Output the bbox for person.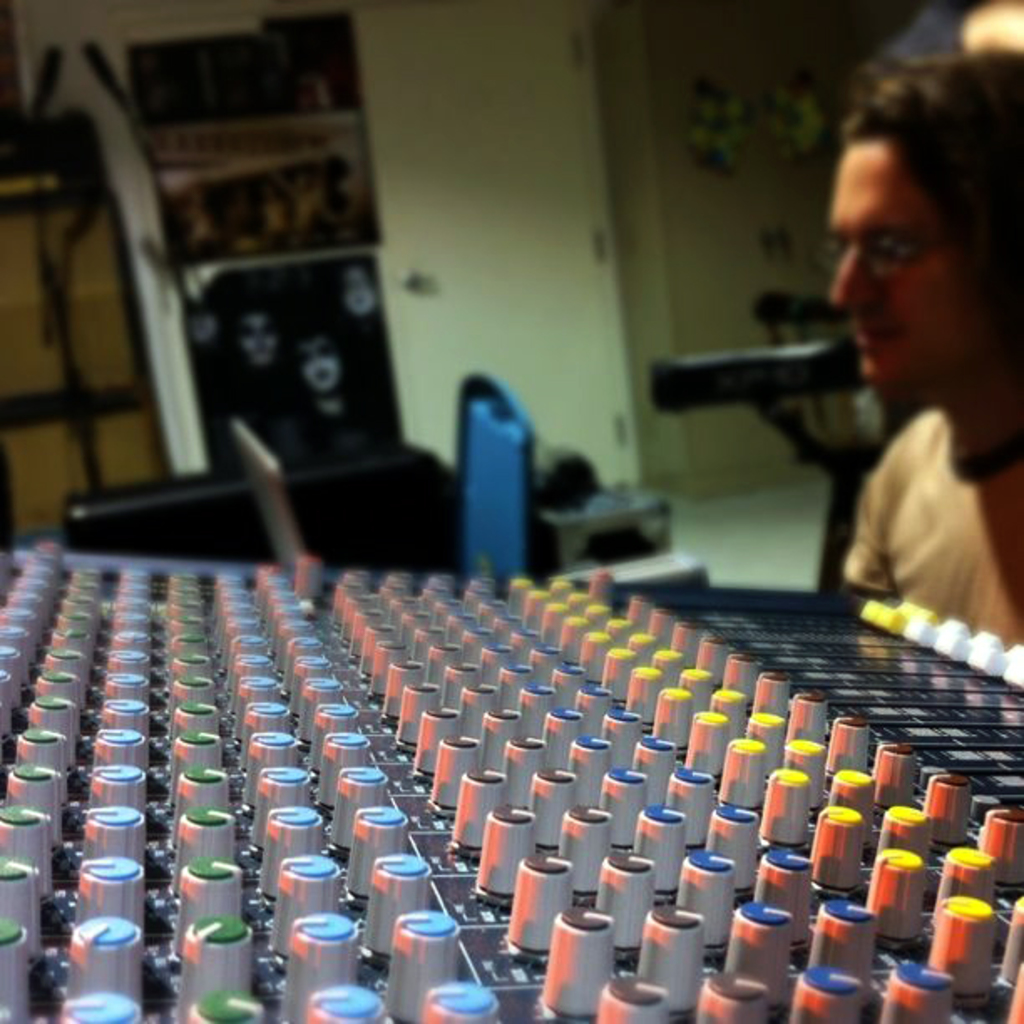
<box>756,129,1022,684</box>.
